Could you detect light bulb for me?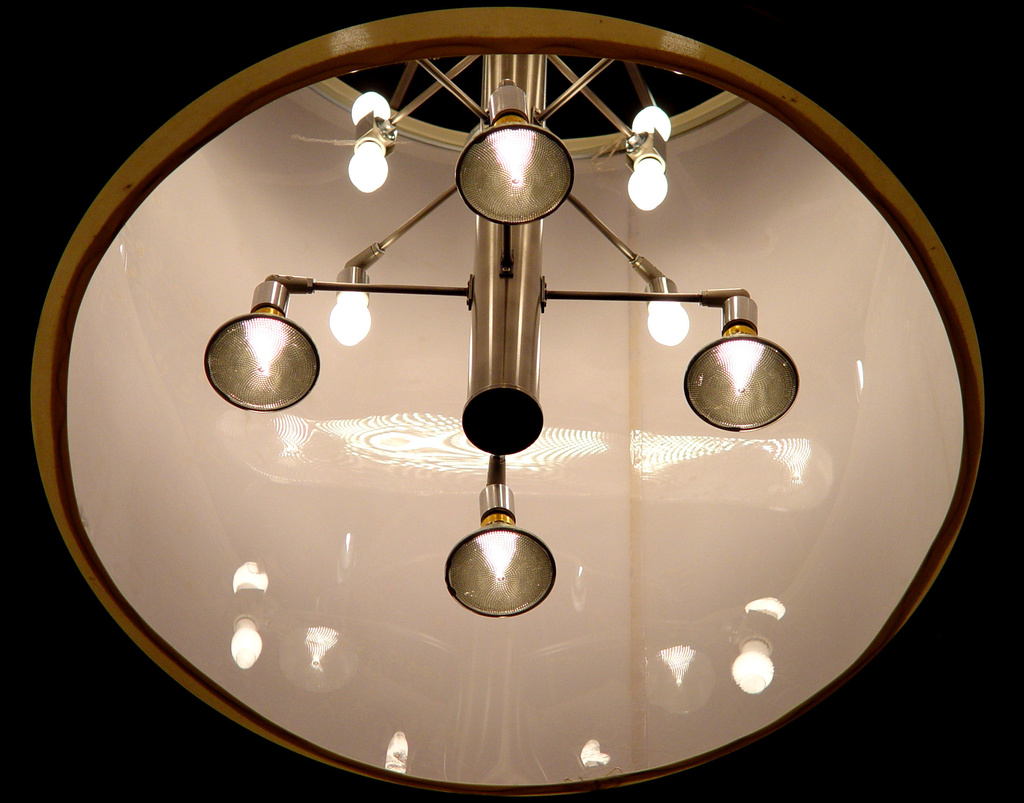
Detection result: 330:289:370:346.
